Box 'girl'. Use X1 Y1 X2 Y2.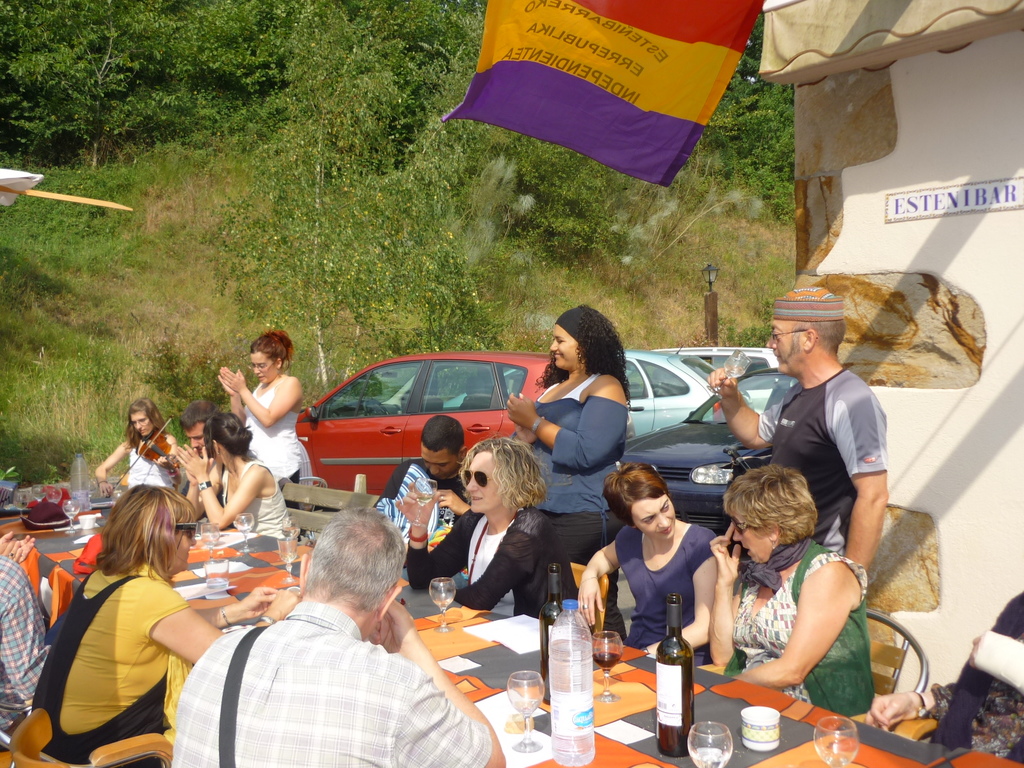
101 401 175 487.
